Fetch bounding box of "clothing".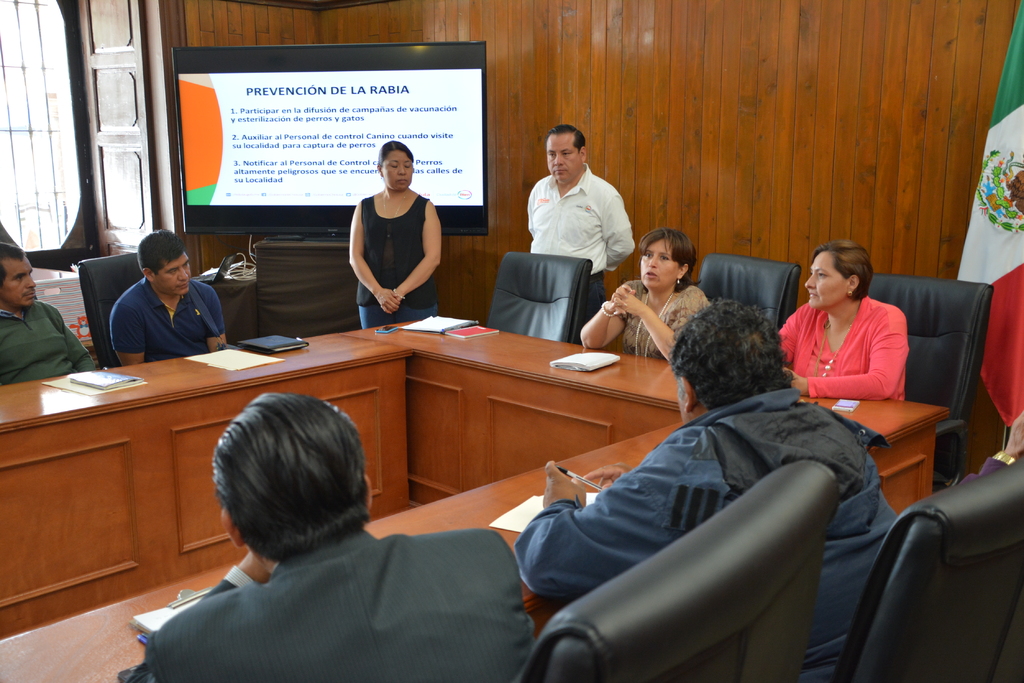
Bbox: (109,273,239,364).
